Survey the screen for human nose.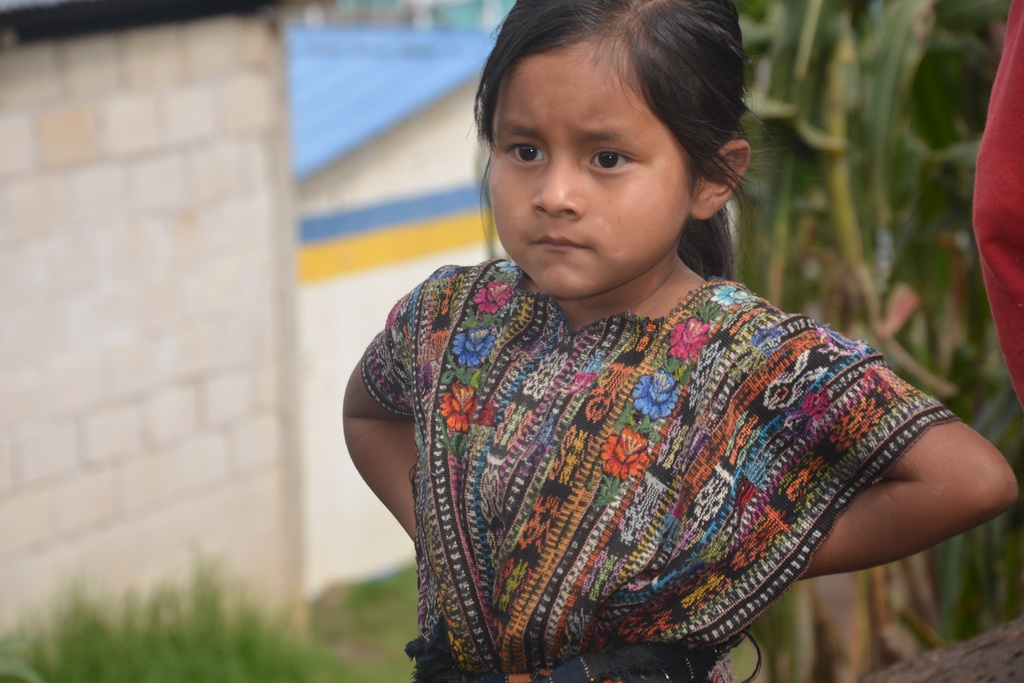
Survey found: select_region(531, 154, 586, 218).
